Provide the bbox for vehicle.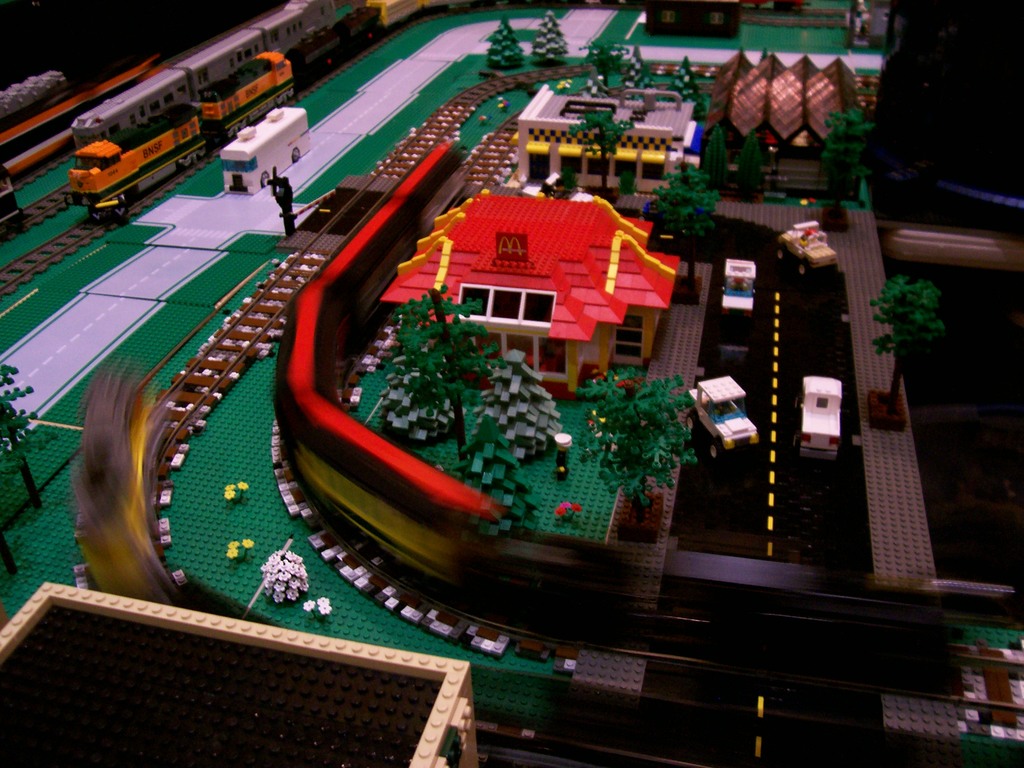
select_region(687, 373, 761, 461).
